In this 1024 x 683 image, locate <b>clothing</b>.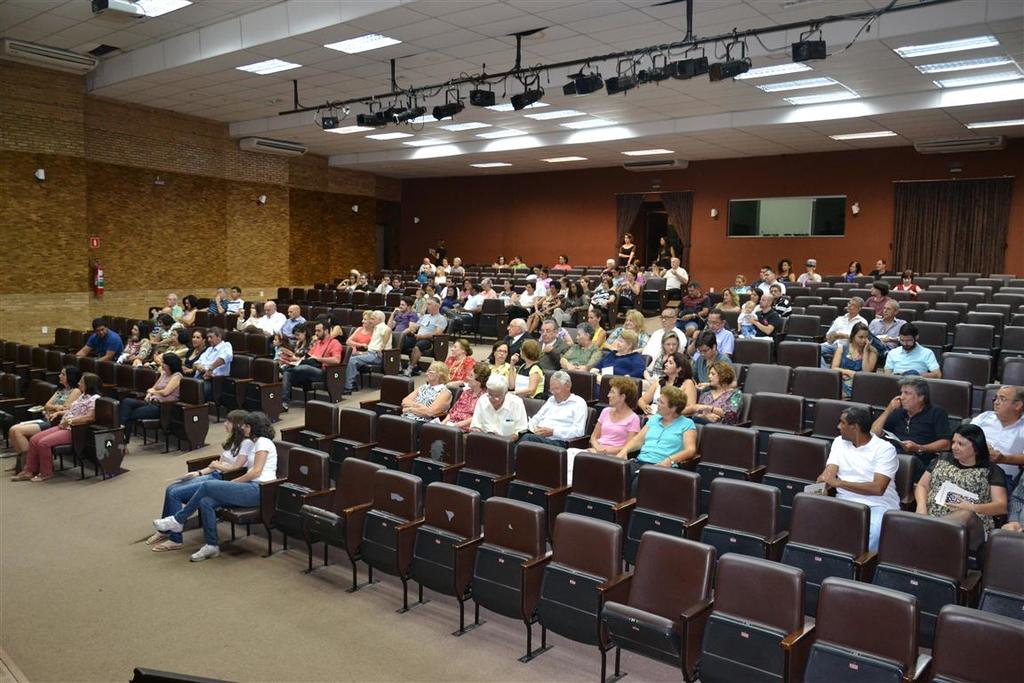
Bounding box: {"x1": 401, "y1": 311, "x2": 446, "y2": 357}.
